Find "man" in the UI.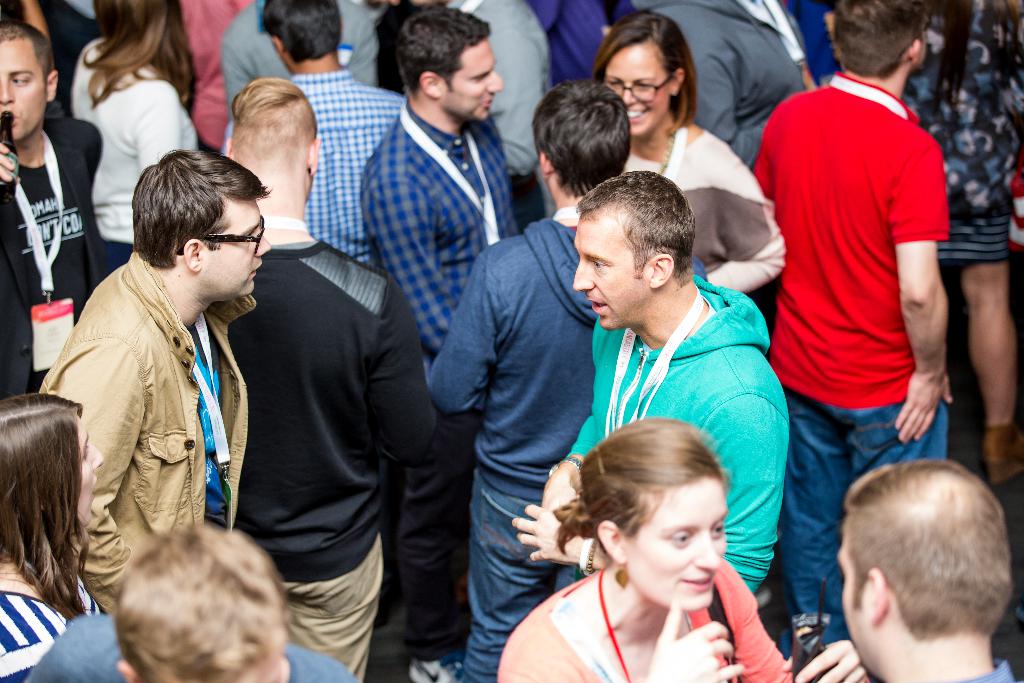
UI element at box=[221, 71, 439, 675].
